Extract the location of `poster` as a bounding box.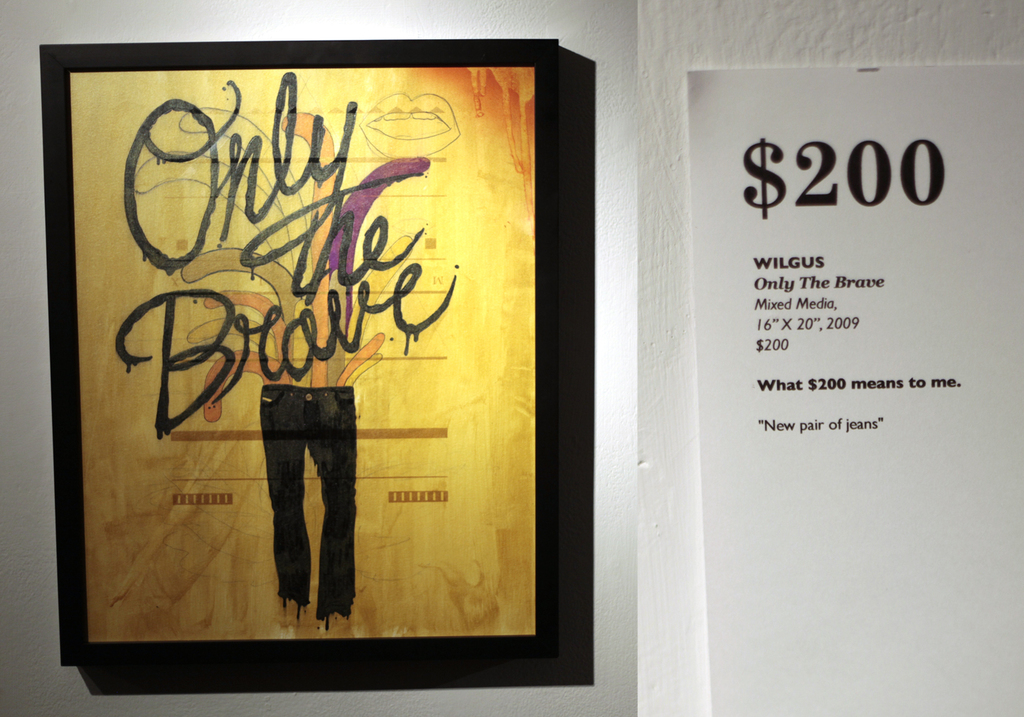
694,65,1023,716.
